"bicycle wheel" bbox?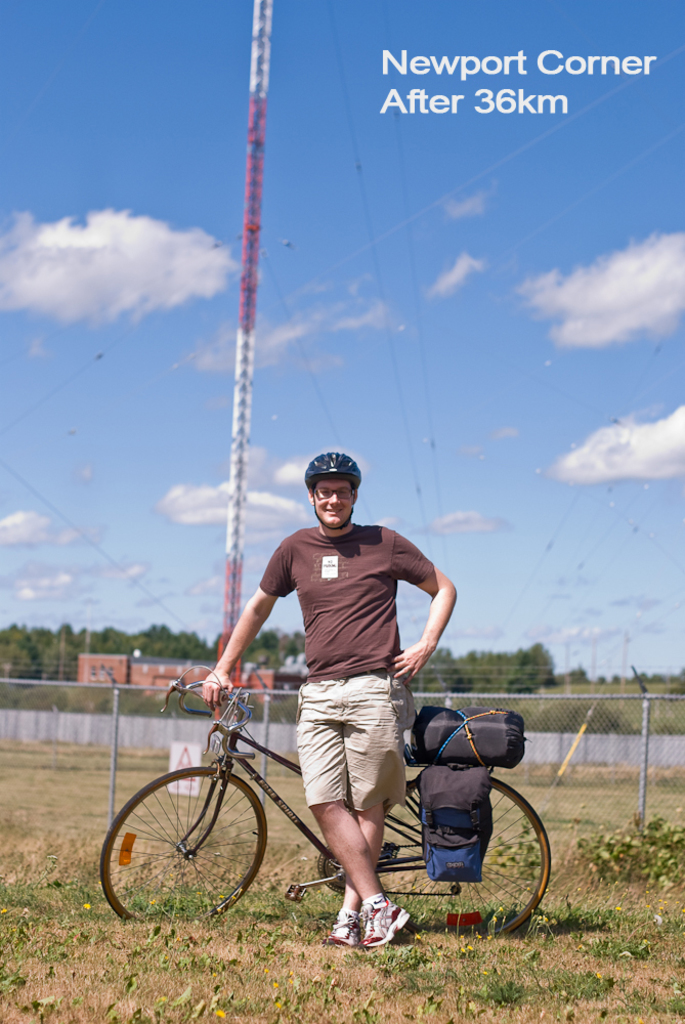
110/769/282/918
